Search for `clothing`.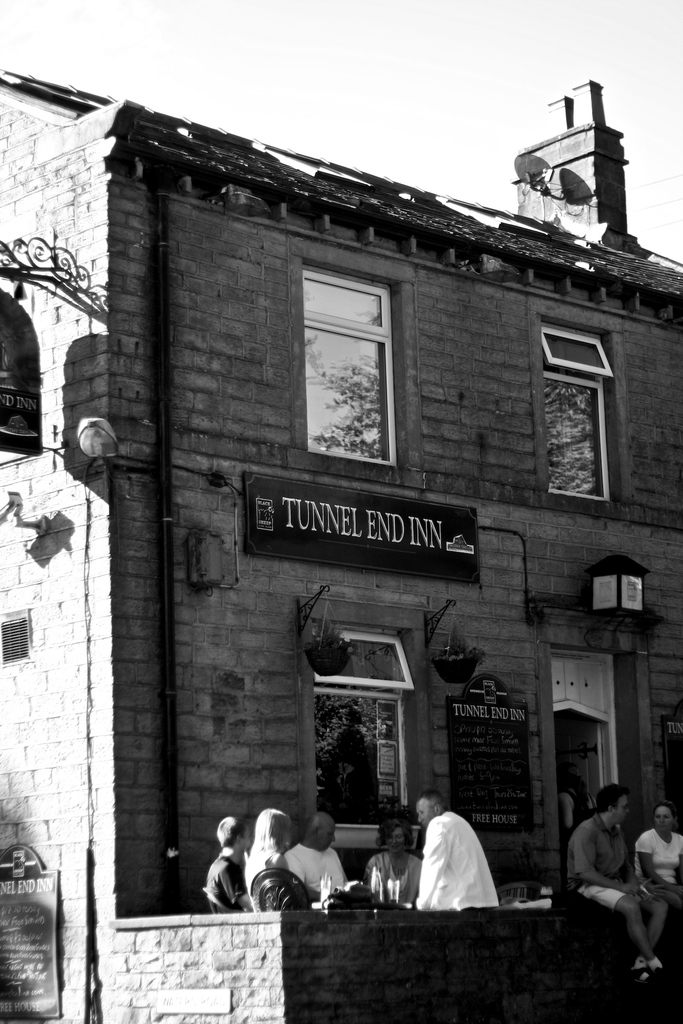
Found at 630, 826, 682, 886.
